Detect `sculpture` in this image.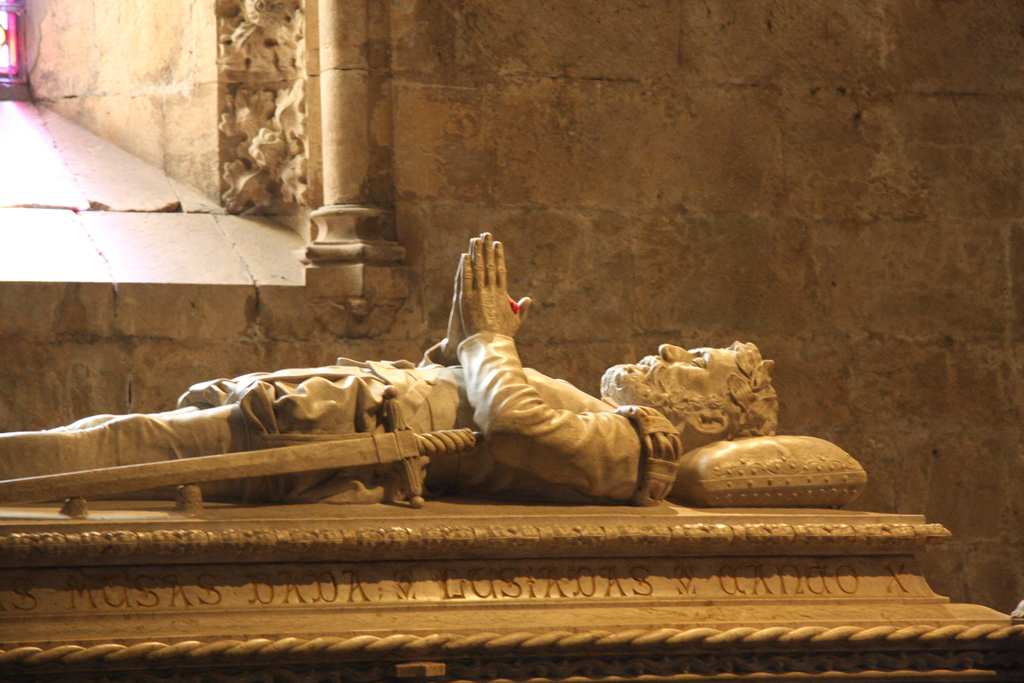
Detection: select_region(0, 233, 781, 504).
